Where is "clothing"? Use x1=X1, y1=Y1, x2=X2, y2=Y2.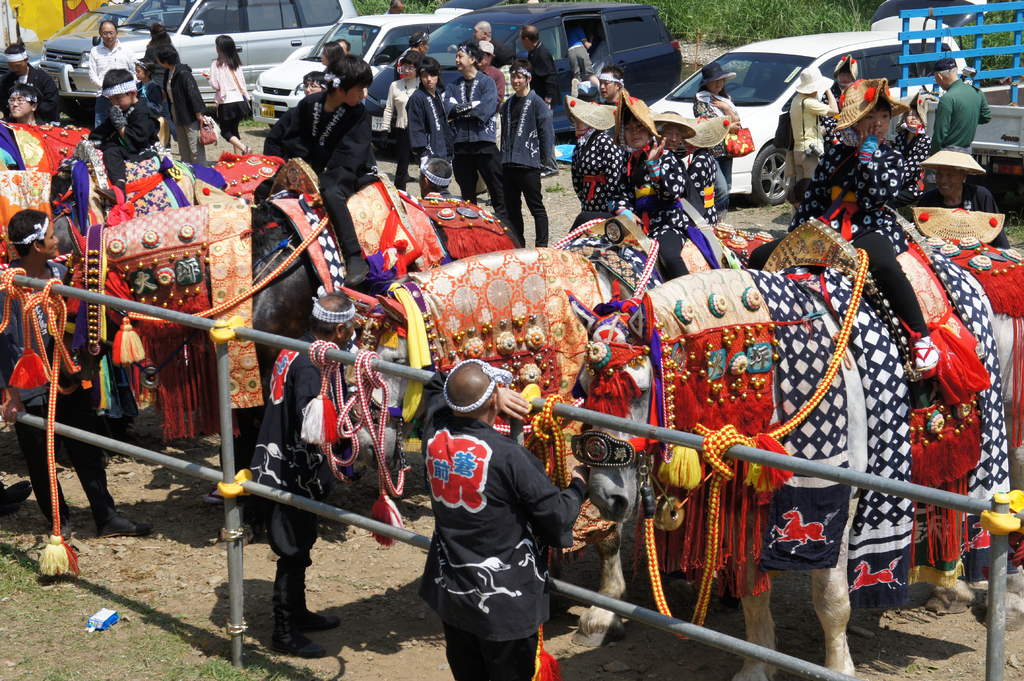
x1=448, y1=143, x2=508, y2=225.
